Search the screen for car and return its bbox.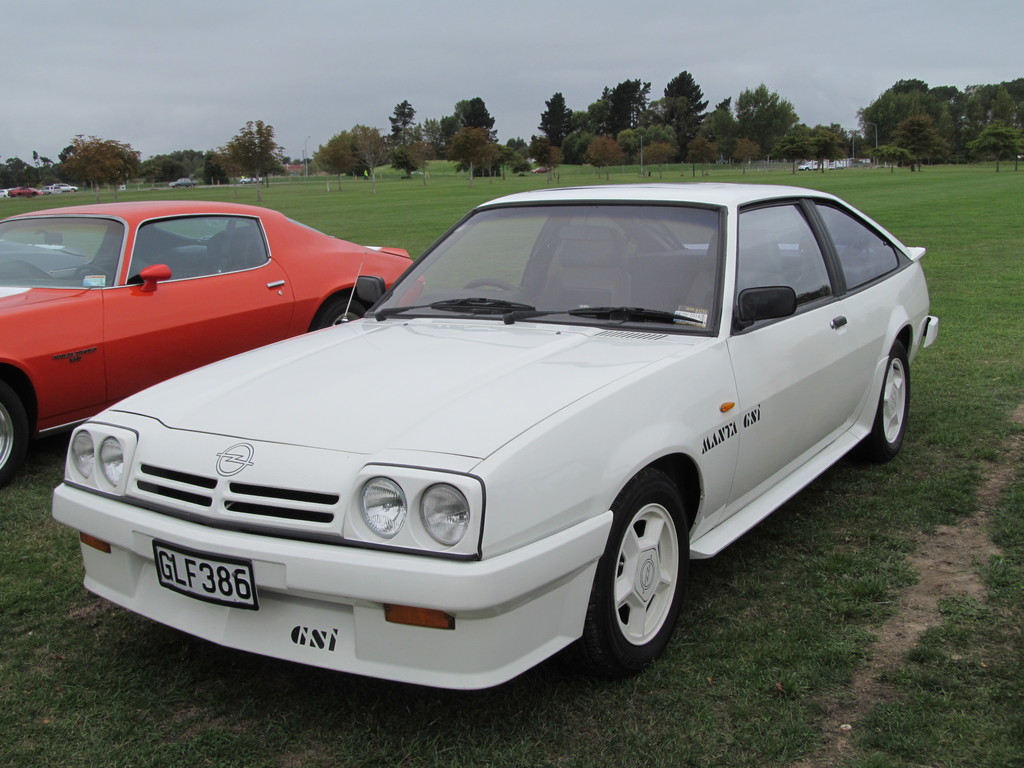
Found: locate(59, 184, 80, 190).
